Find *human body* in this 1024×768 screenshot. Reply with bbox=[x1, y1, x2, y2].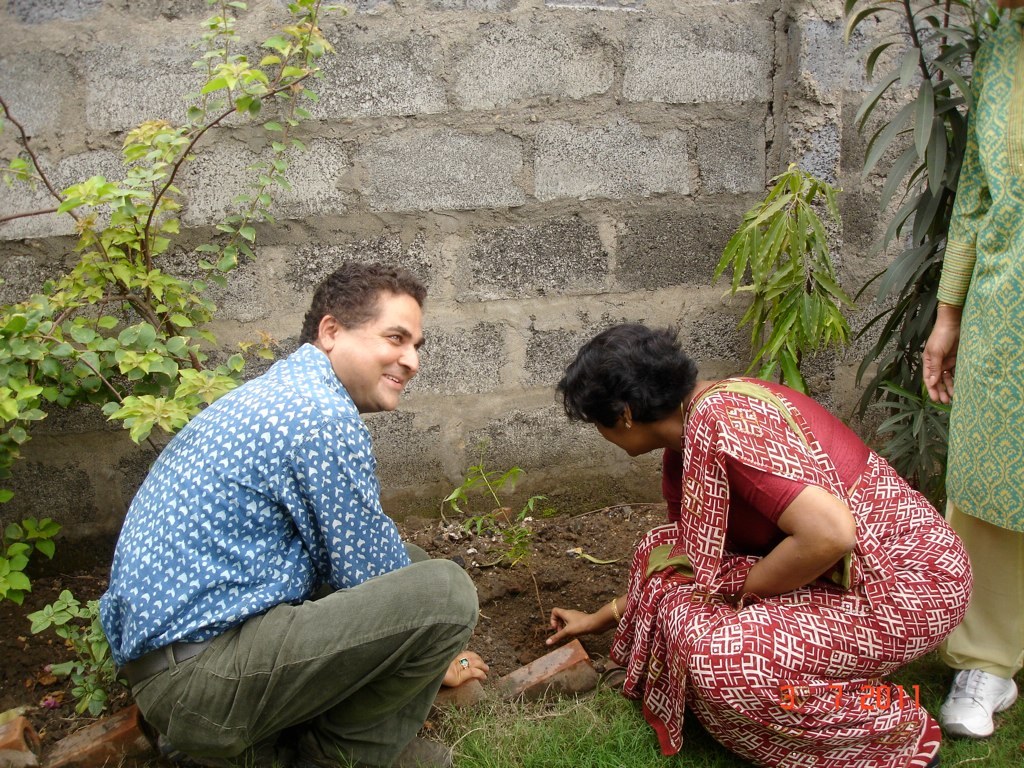
bbox=[923, 0, 1023, 734].
